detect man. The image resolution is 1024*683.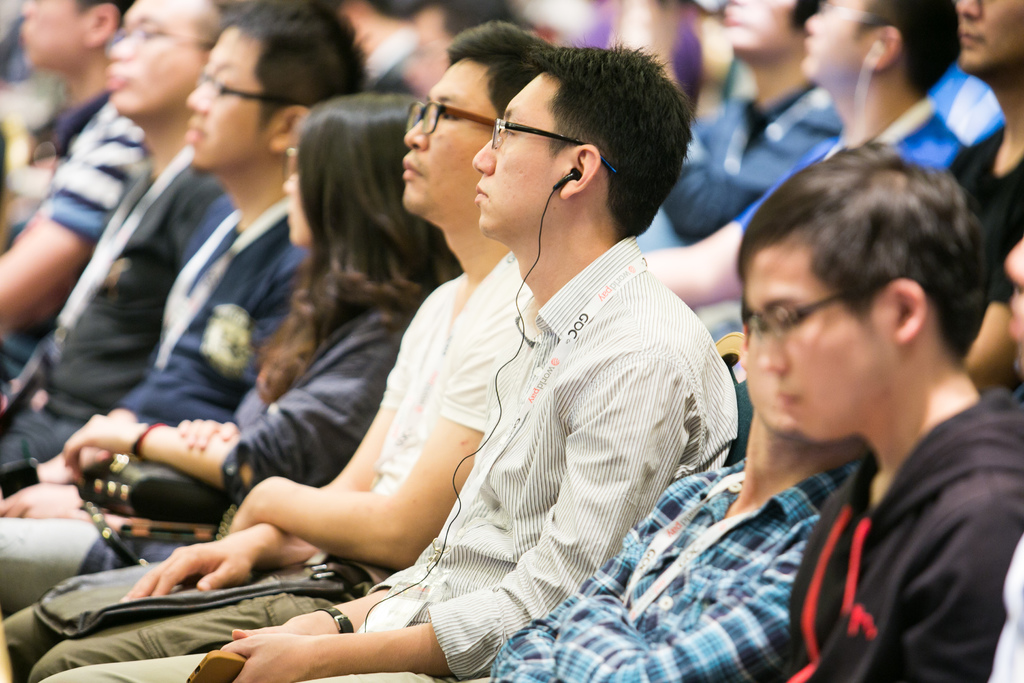
<bbox>665, 0, 849, 239</bbox>.
